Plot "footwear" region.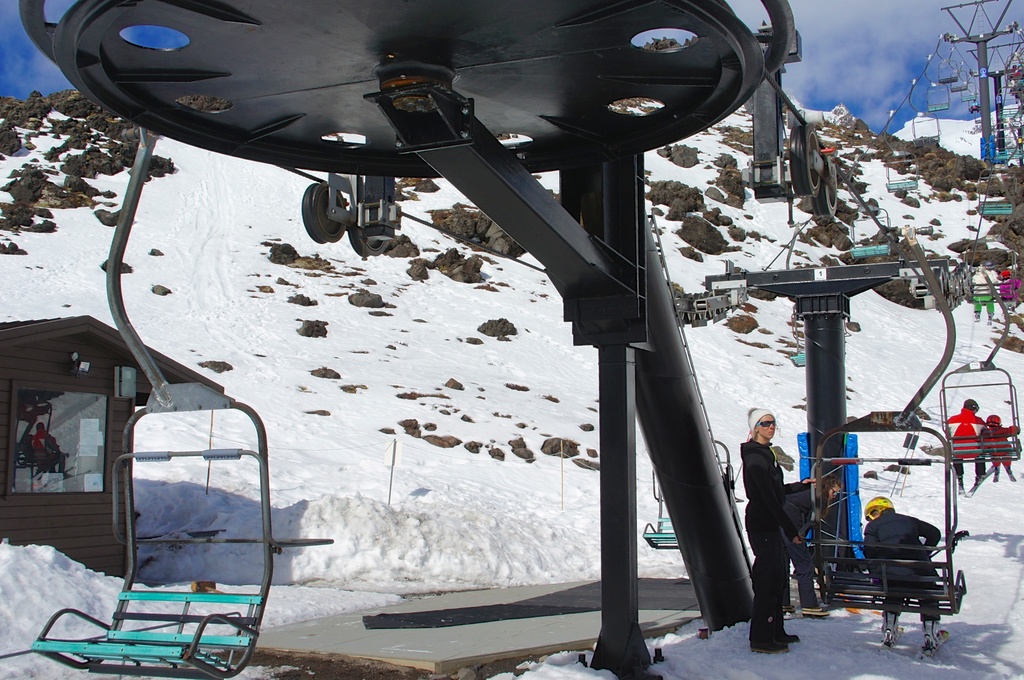
Plotted at [782,606,799,620].
